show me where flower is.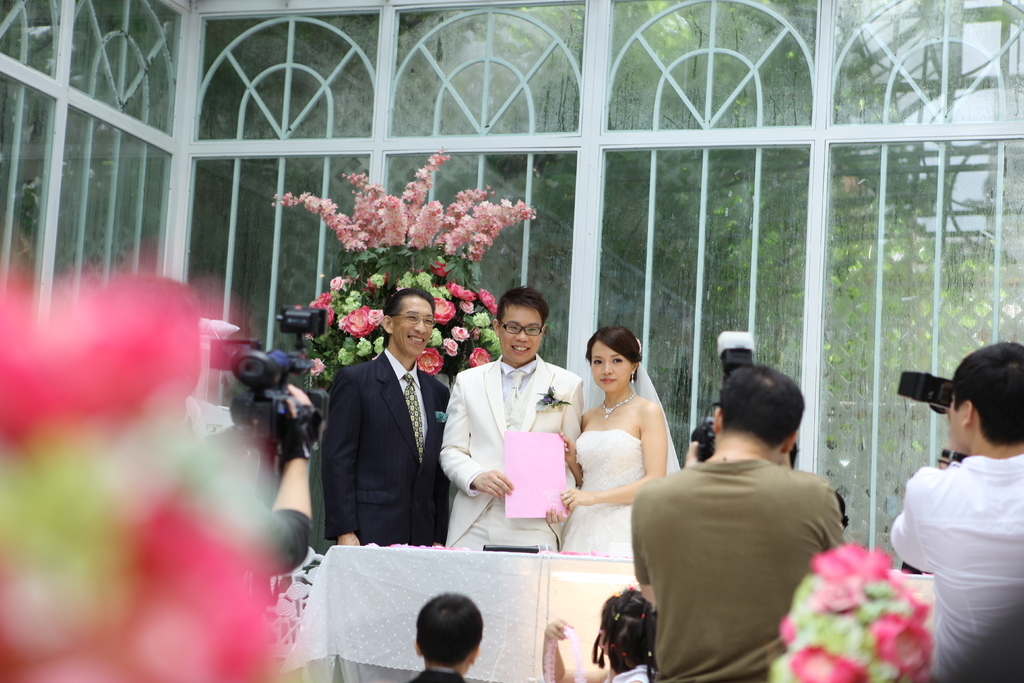
flower is at (417, 343, 440, 374).
